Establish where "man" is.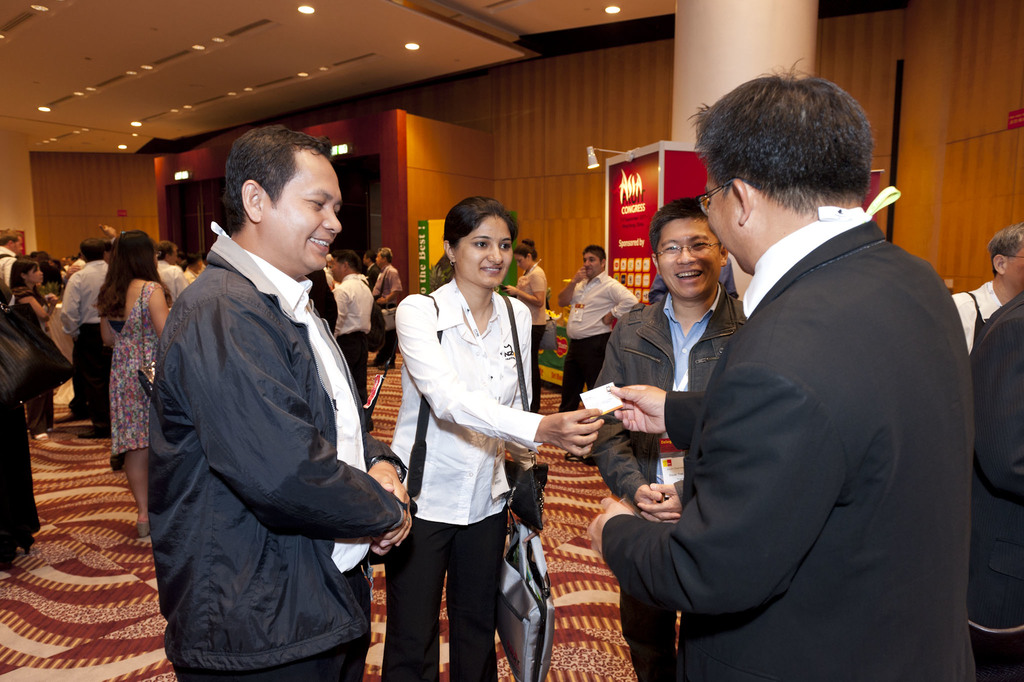
Established at <box>137,104,407,681</box>.
